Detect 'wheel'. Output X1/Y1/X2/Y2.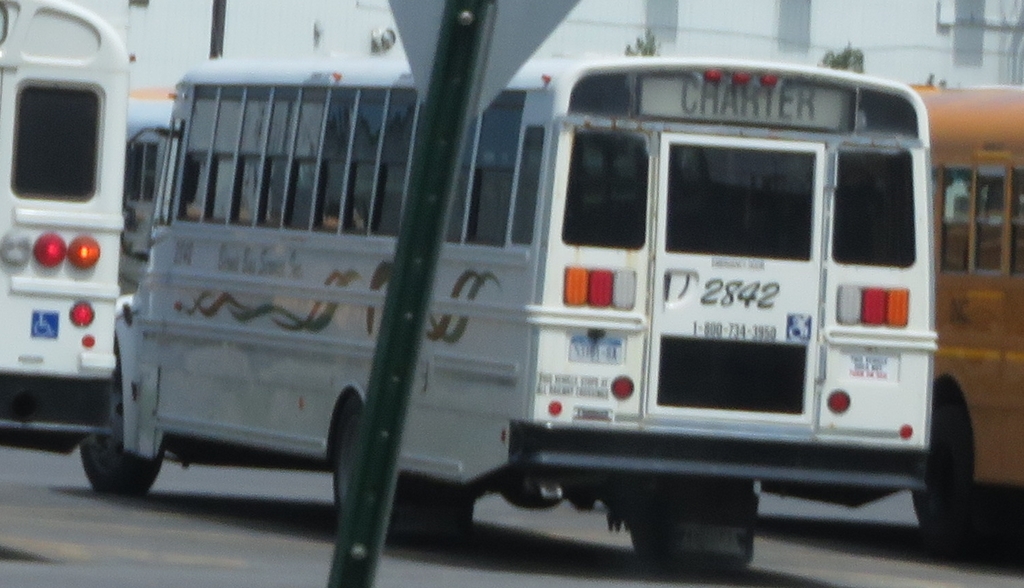
78/370/171/499.
